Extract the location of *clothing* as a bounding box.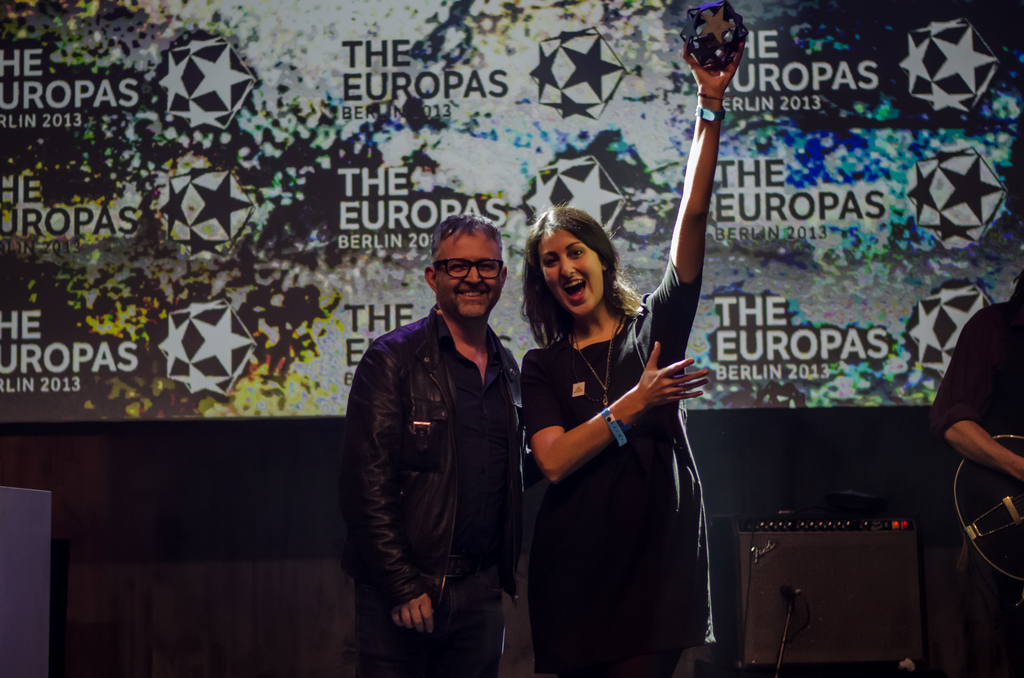
<bbox>916, 298, 1023, 677</bbox>.
